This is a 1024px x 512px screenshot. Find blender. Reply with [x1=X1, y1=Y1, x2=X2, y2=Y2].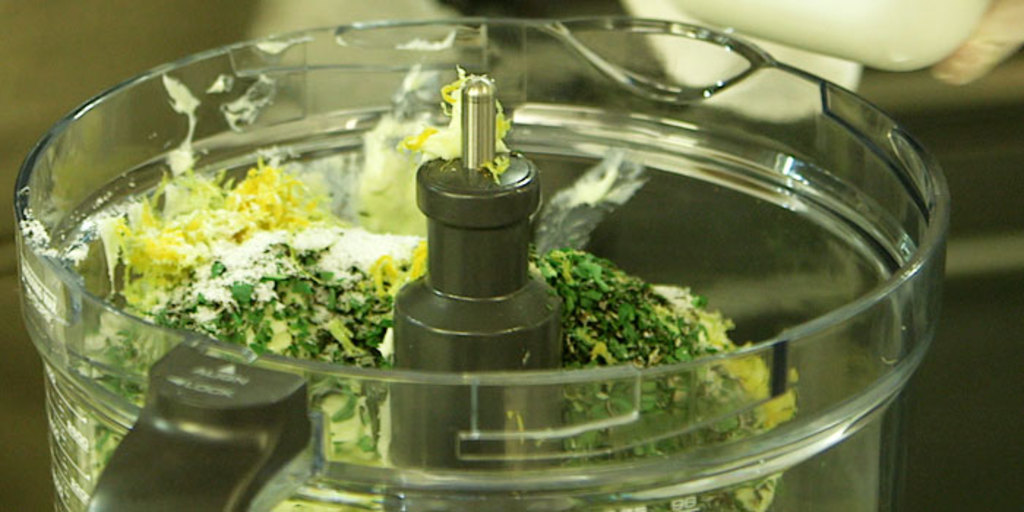
[x1=13, y1=16, x2=949, y2=511].
